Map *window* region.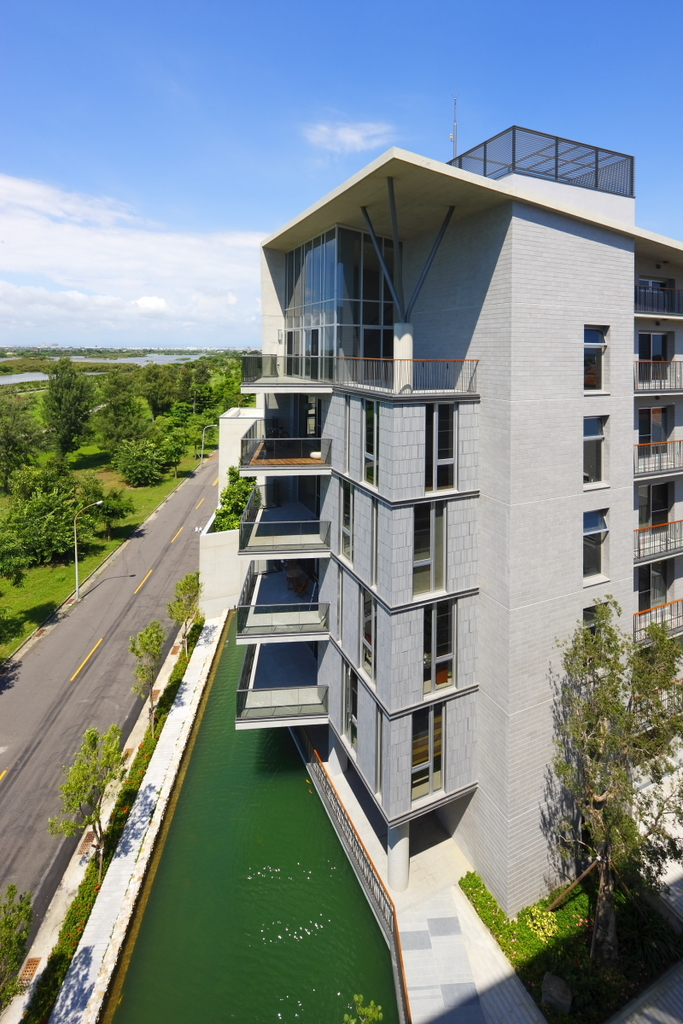
Mapped to box(636, 399, 680, 459).
